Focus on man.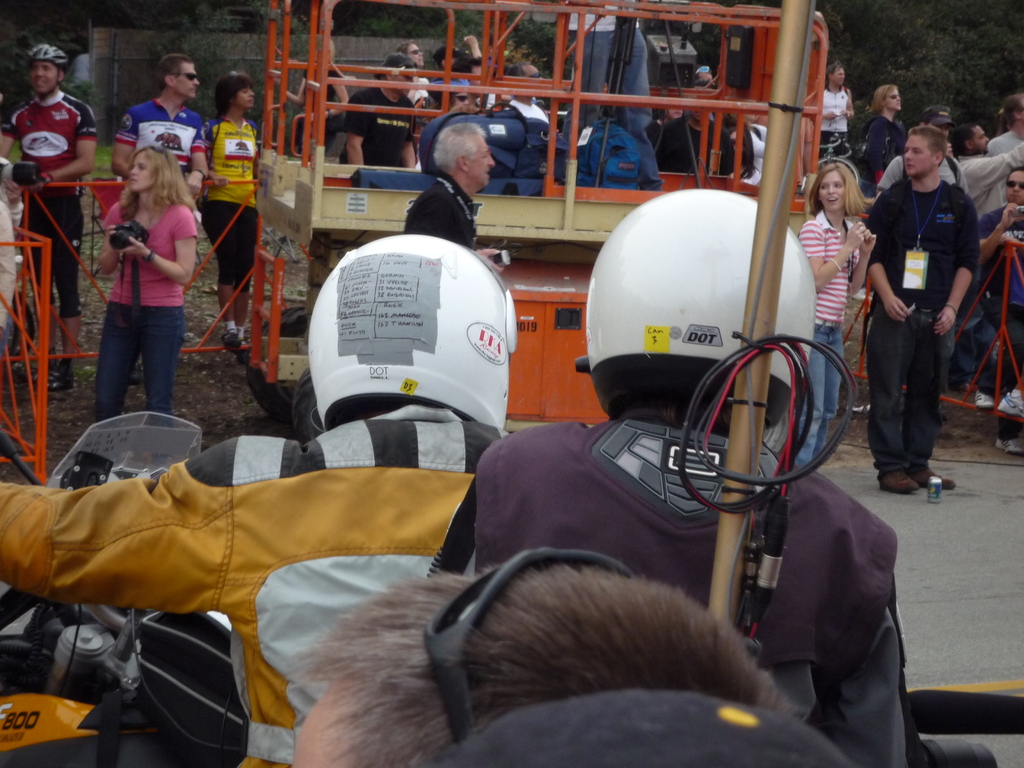
Focused at {"x1": 985, "y1": 97, "x2": 1023, "y2": 157}.
